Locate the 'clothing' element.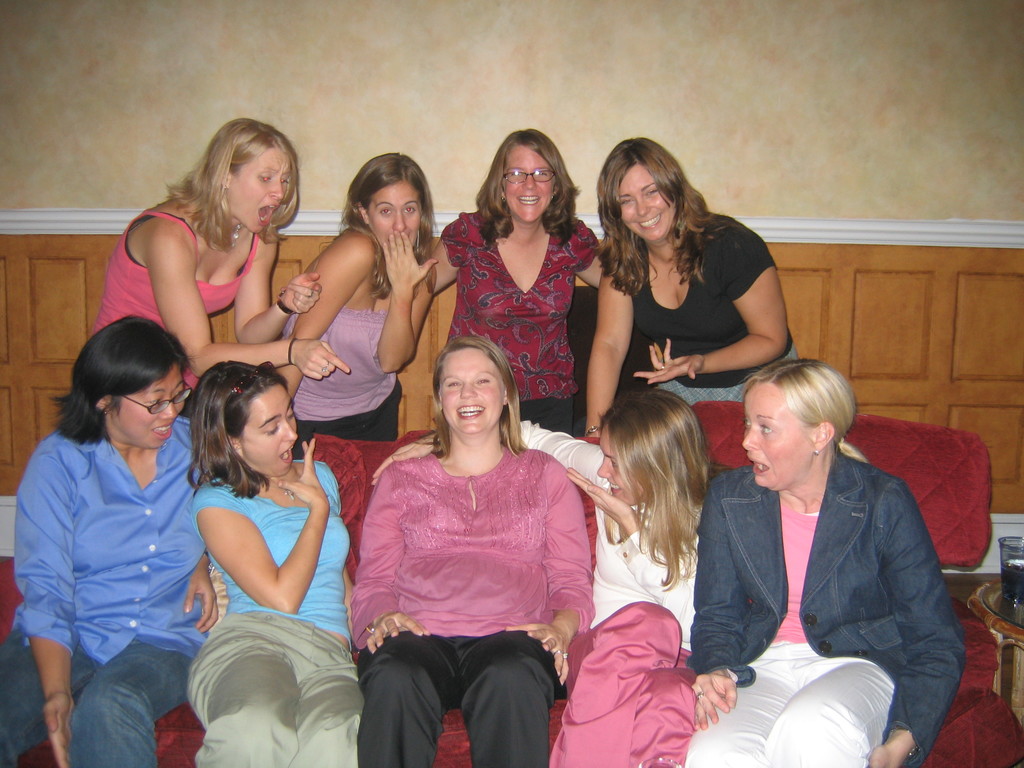
Element bbox: l=282, t=306, r=402, b=408.
